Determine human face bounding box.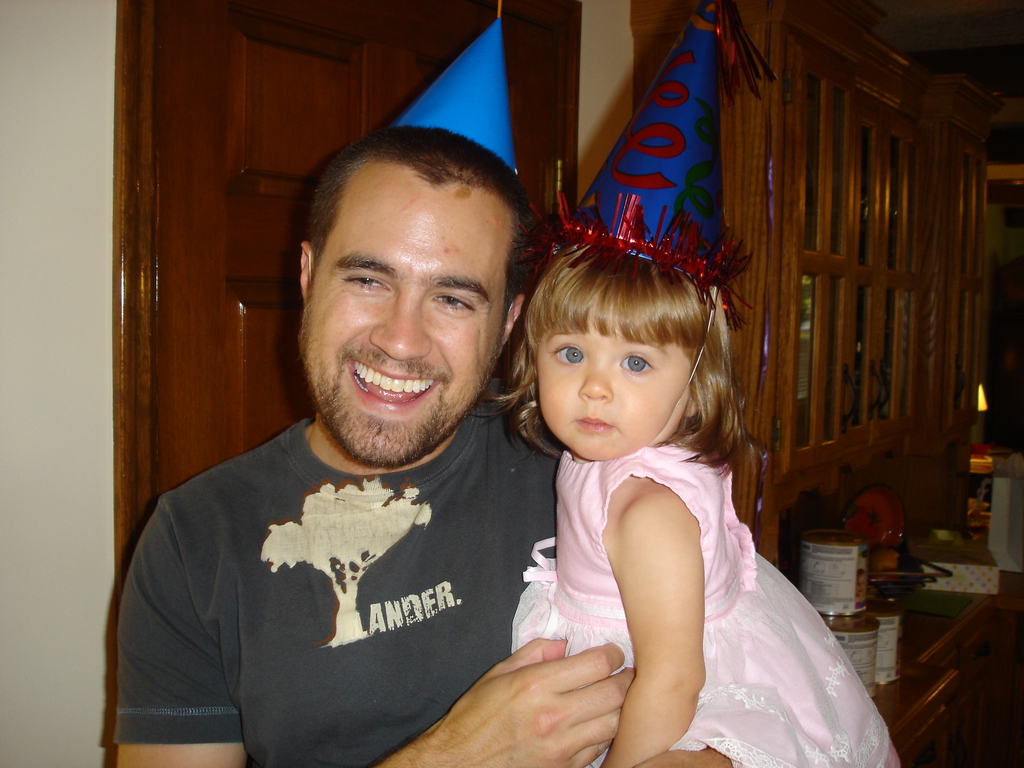
Determined: l=537, t=306, r=693, b=460.
